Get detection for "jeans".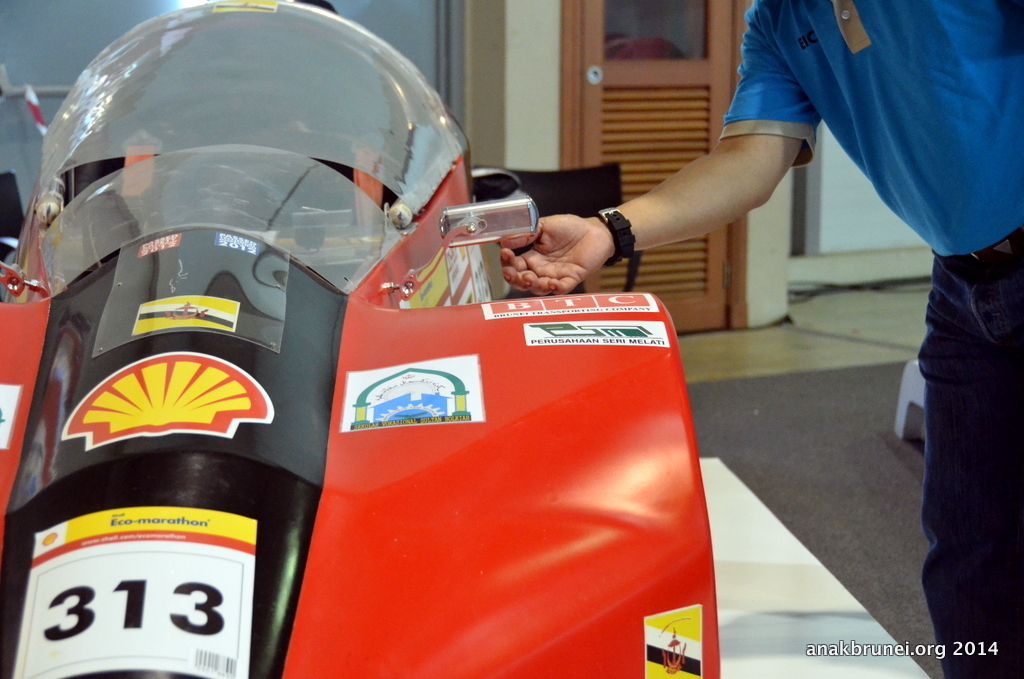
Detection: left=920, top=222, right=1023, bottom=678.
